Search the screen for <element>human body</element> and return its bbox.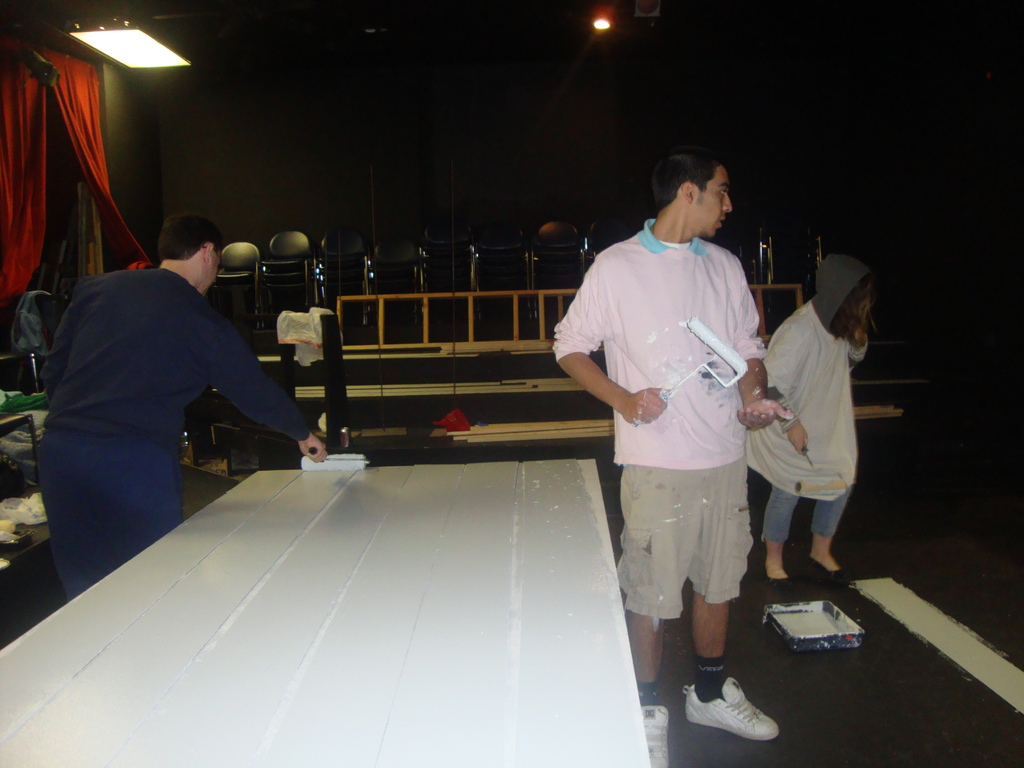
Found: select_region(744, 301, 868, 591).
